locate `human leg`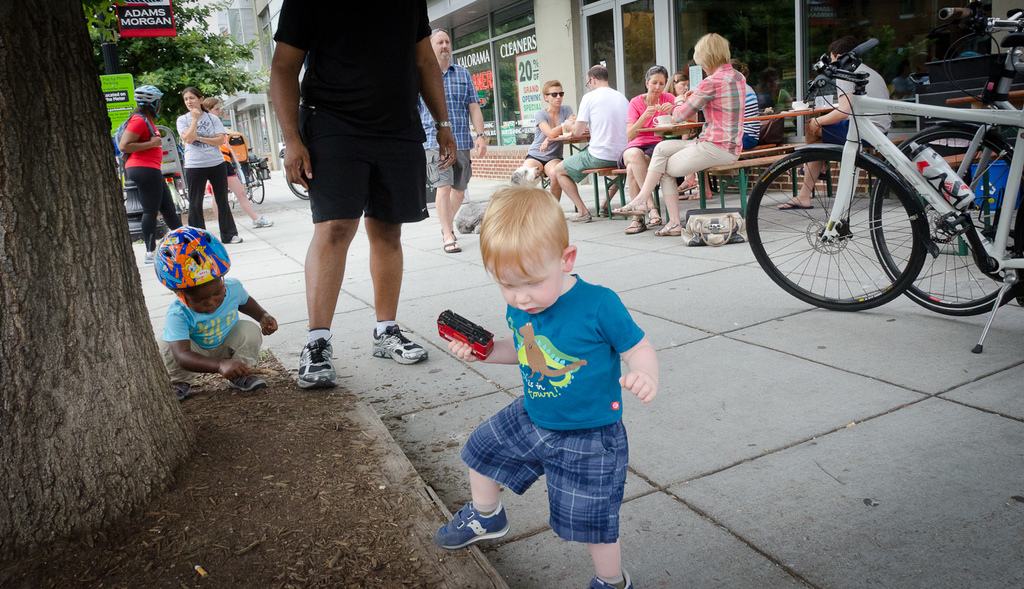
locate(156, 183, 181, 227)
